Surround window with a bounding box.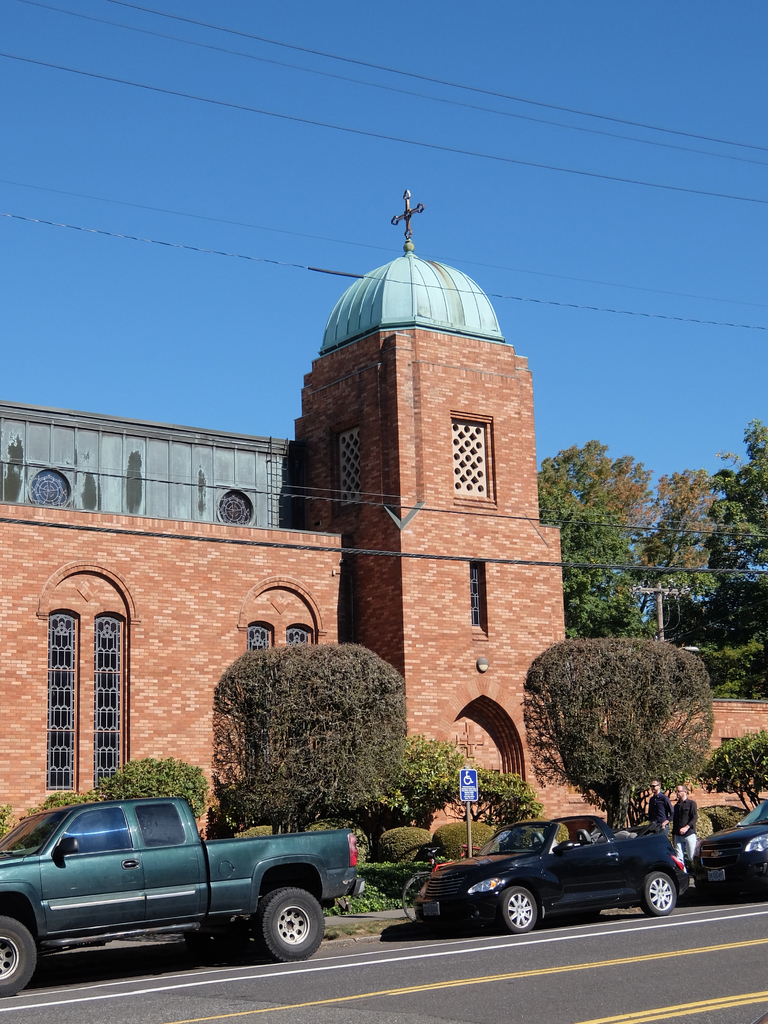
<box>465,564,479,627</box>.
